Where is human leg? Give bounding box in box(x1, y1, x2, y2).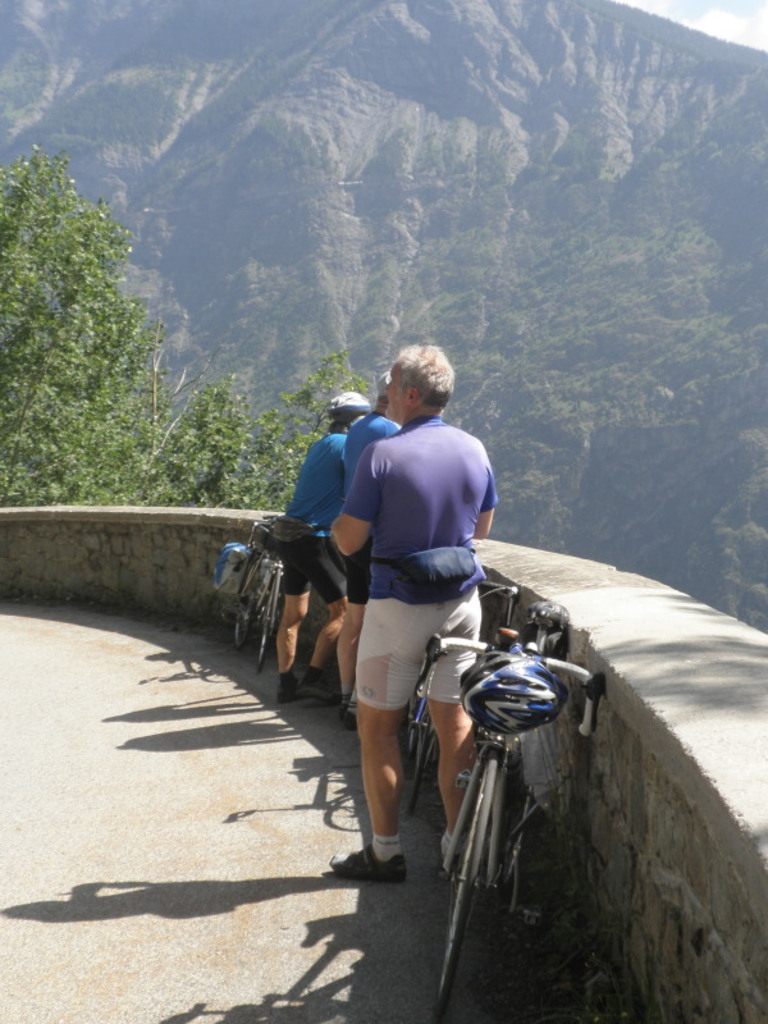
box(278, 548, 314, 700).
